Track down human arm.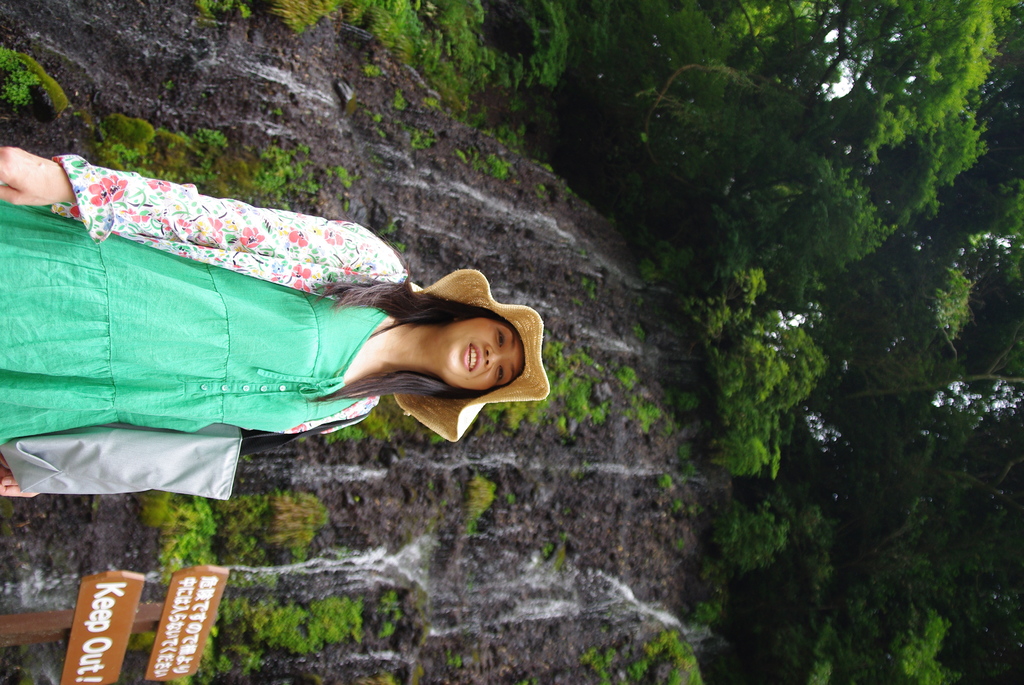
Tracked to <region>0, 452, 43, 496</region>.
